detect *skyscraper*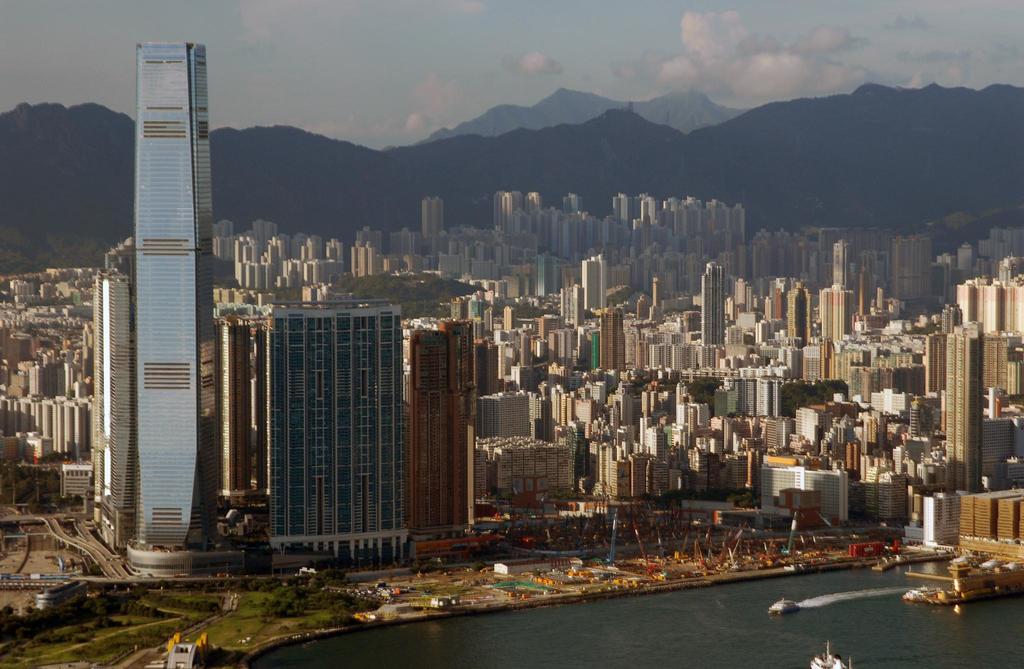
[left=262, top=296, right=415, bottom=563]
